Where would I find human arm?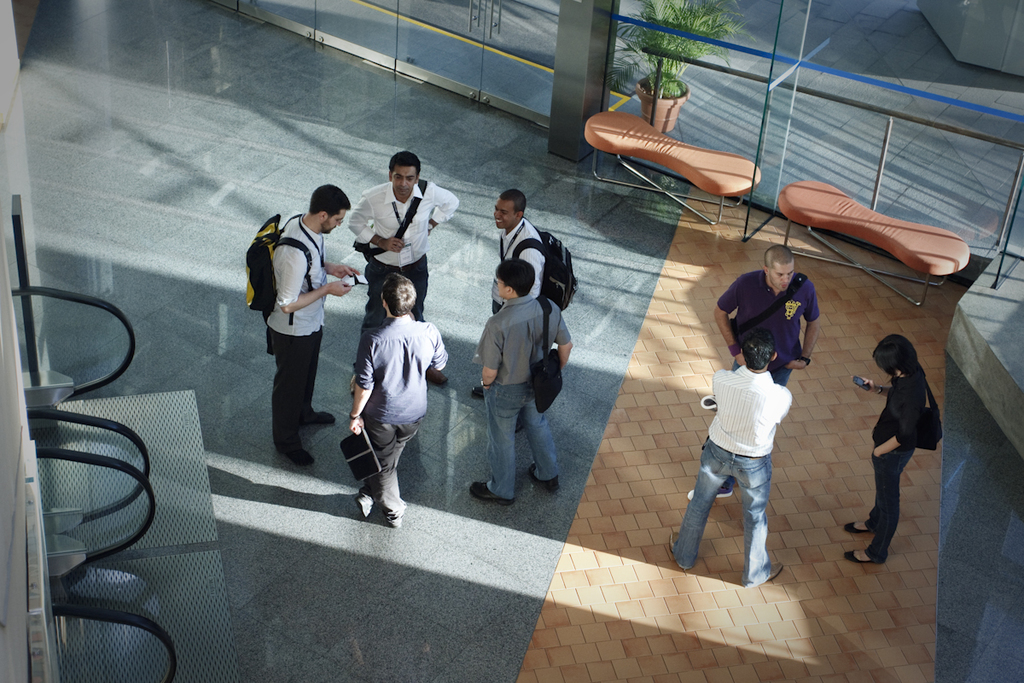
At 275:246:353:314.
